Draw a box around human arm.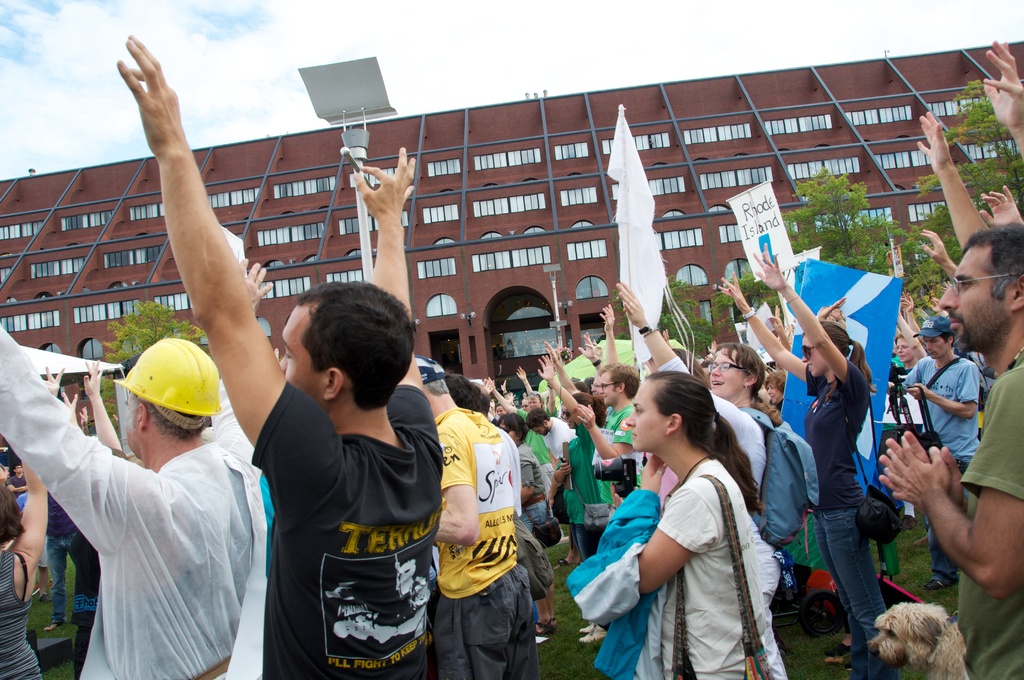
locate(429, 437, 471, 542).
